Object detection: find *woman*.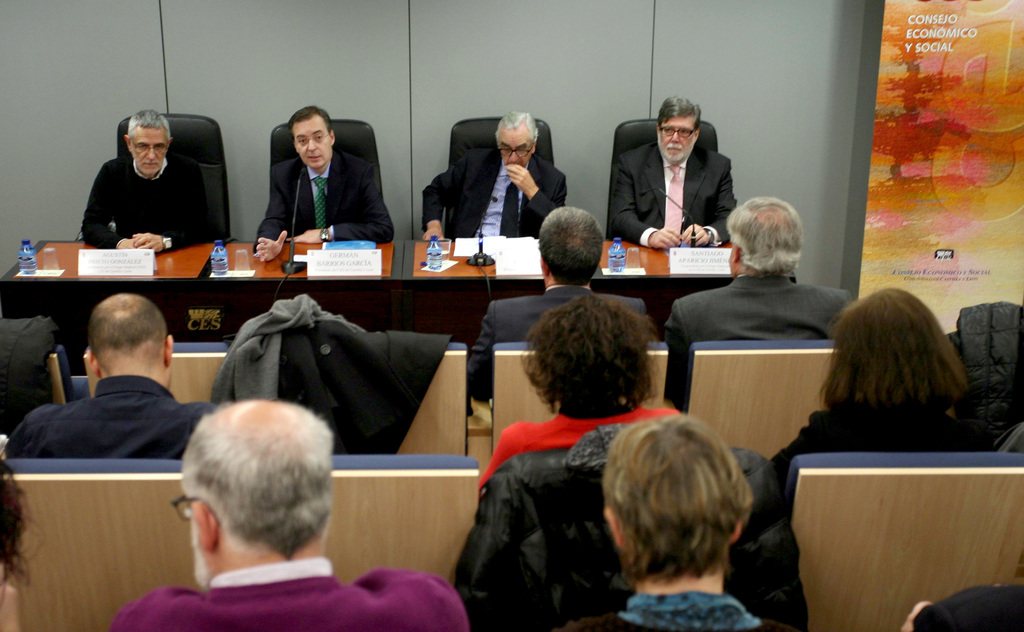
pyautogui.locateOnScreen(490, 276, 711, 489).
